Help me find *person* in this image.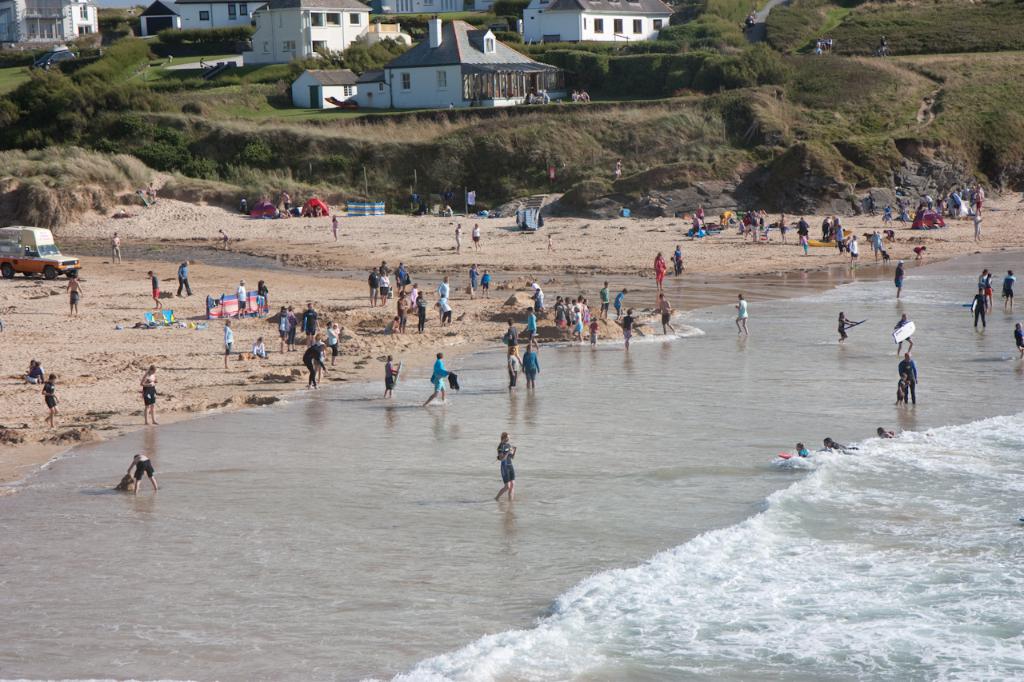
Found it: Rect(301, 344, 331, 387).
